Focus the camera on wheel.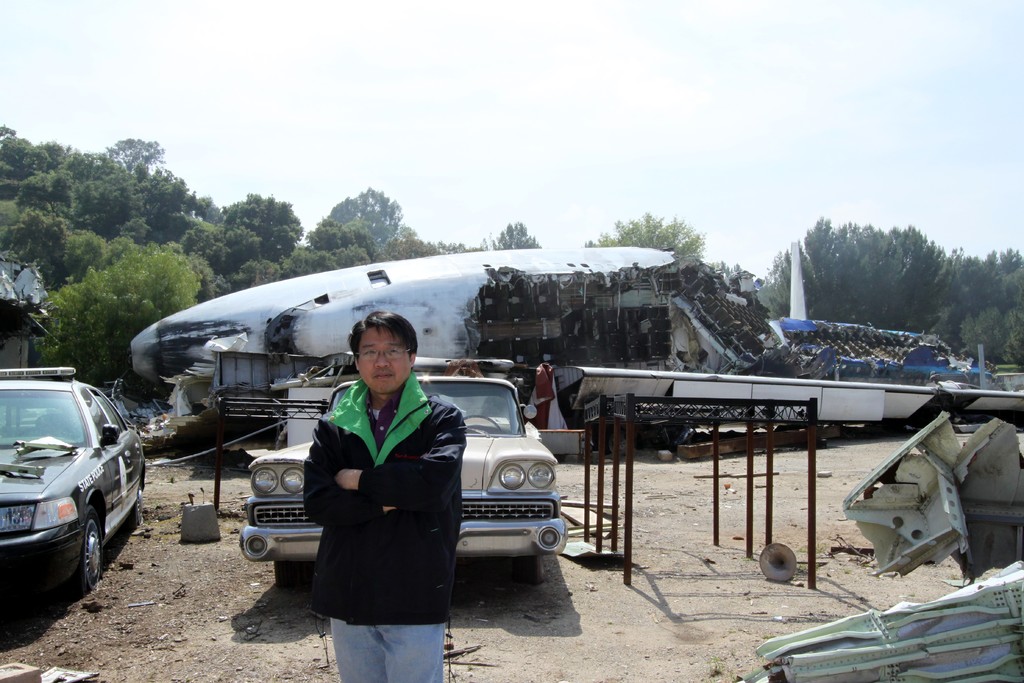
Focus region: <bbox>73, 514, 108, 604</bbox>.
